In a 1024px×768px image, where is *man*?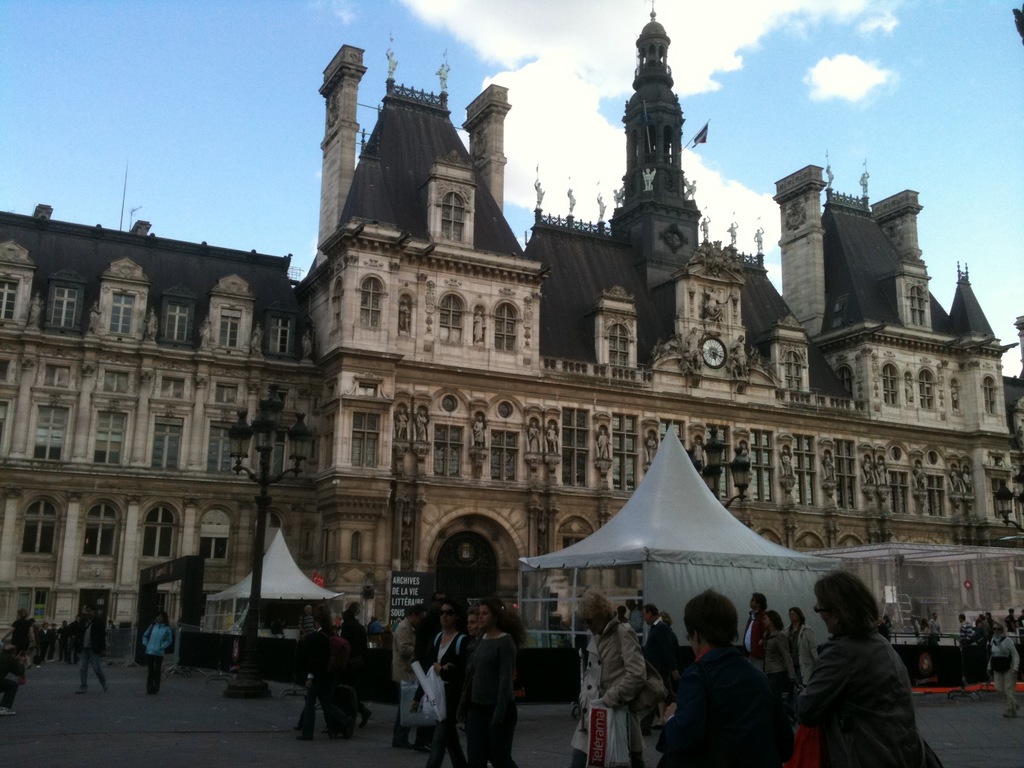
l=928, t=612, r=940, b=643.
